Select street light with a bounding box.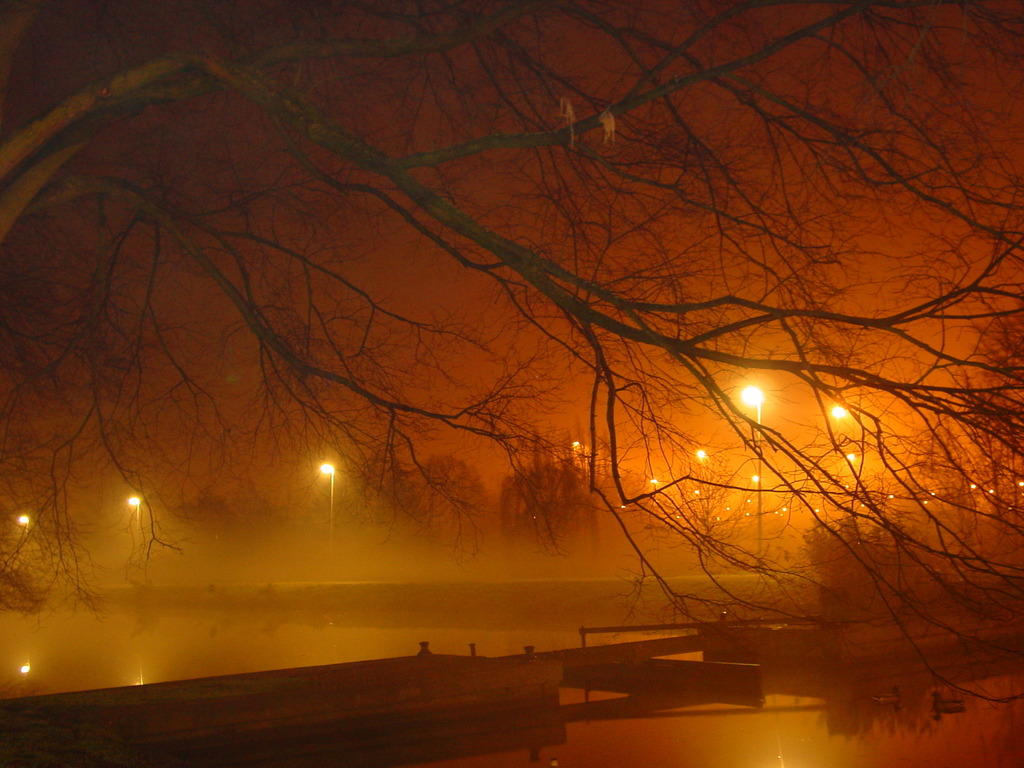
bbox(316, 462, 335, 559).
